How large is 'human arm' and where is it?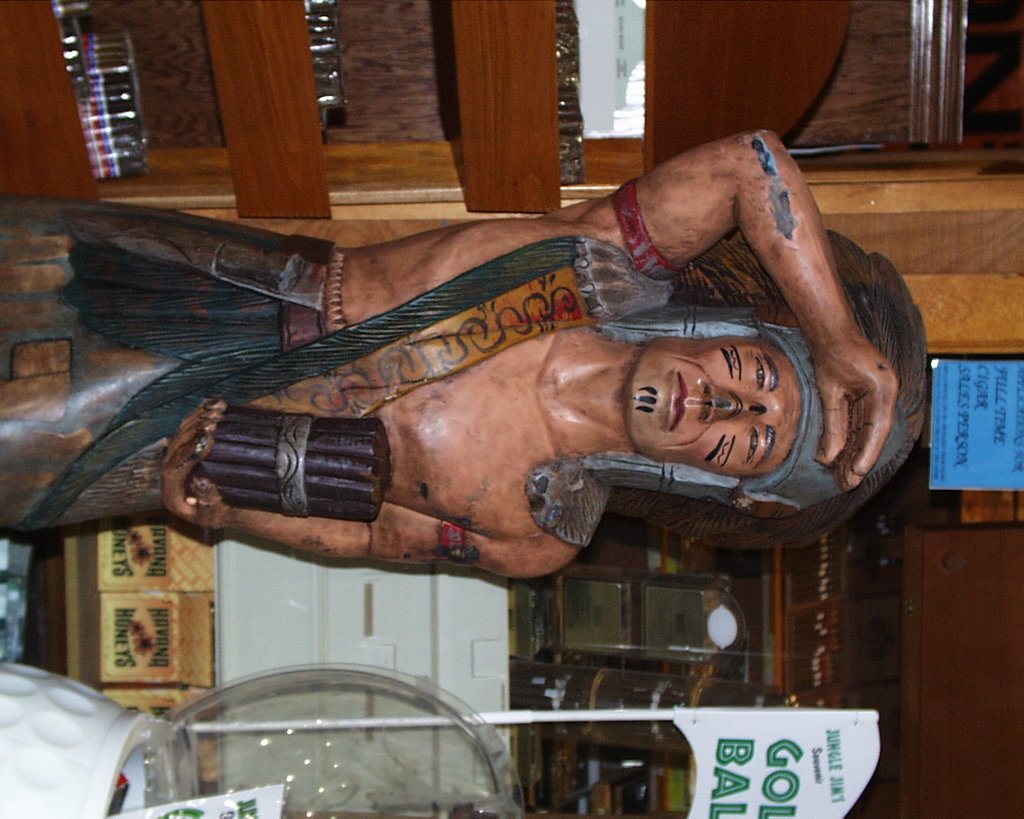
Bounding box: {"x1": 150, "y1": 395, "x2": 593, "y2": 564}.
